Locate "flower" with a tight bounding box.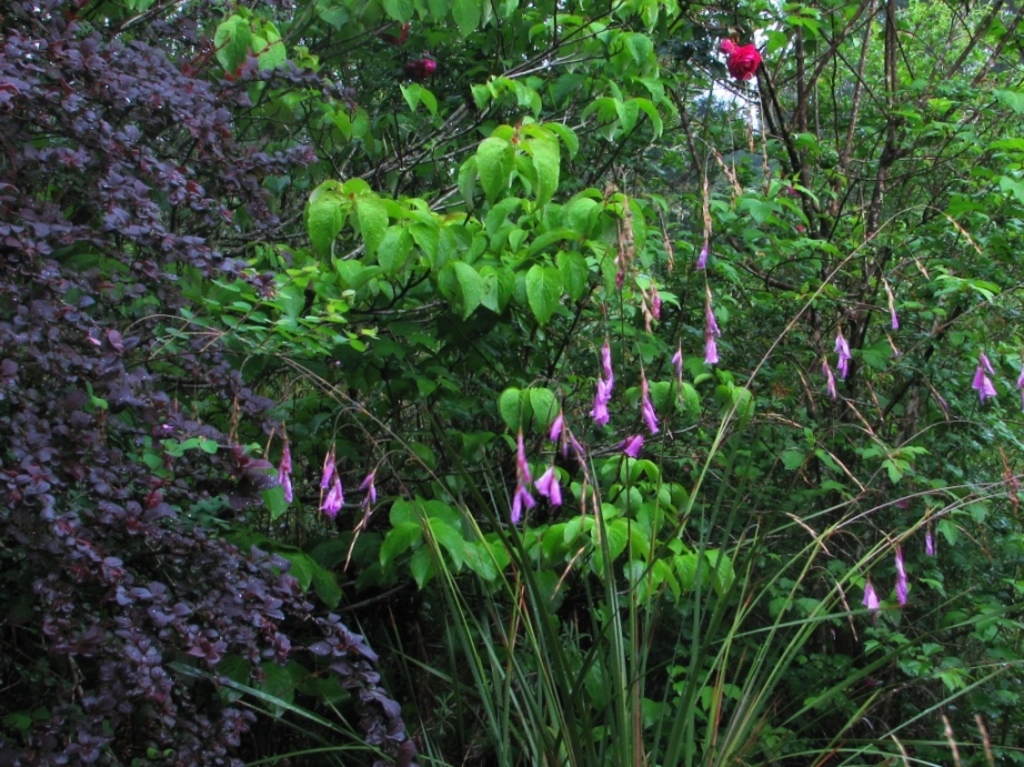
[x1=894, y1=558, x2=913, y2=599].
